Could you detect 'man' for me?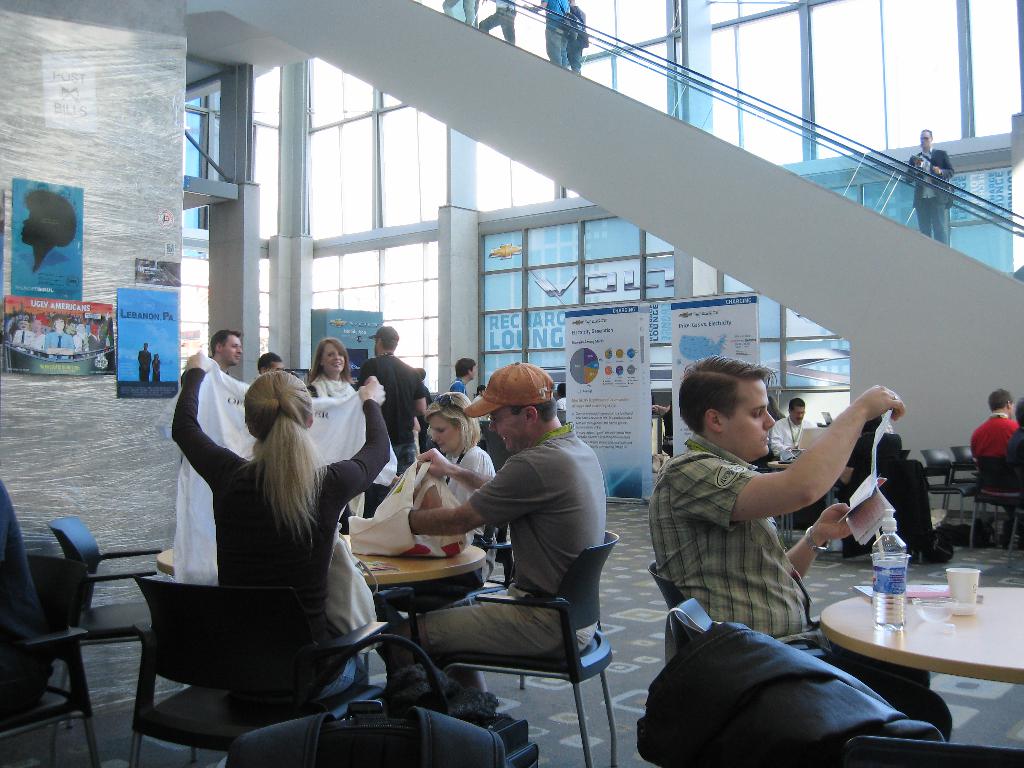
Detection result: locate(648, 364, 909, 721).
